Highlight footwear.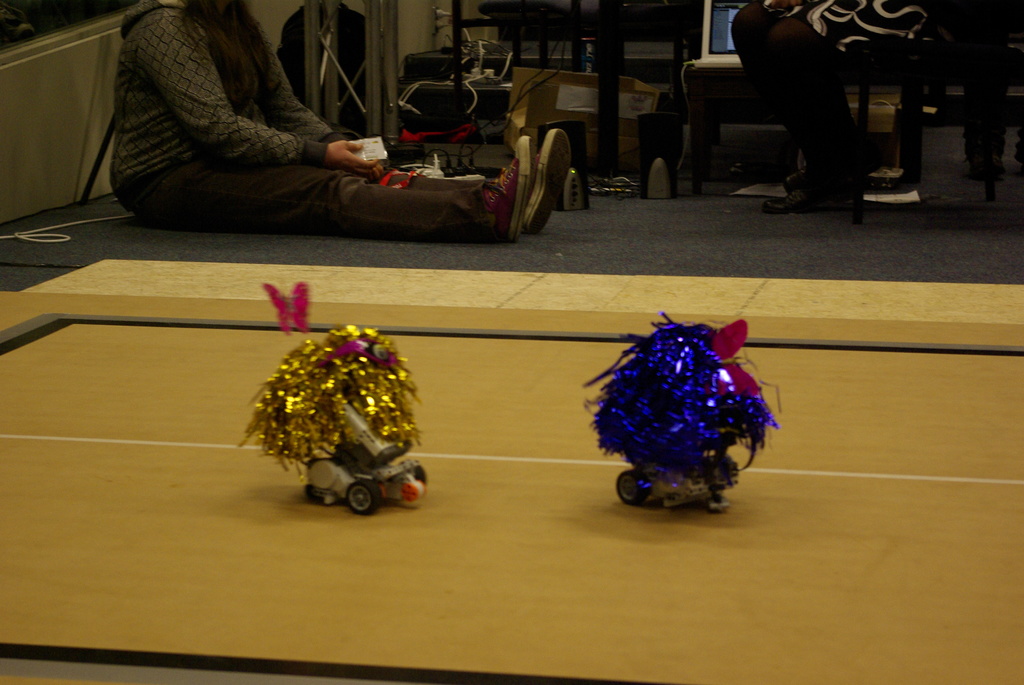
Highlighted region: <region>781, 166, 805, 195</region>.
